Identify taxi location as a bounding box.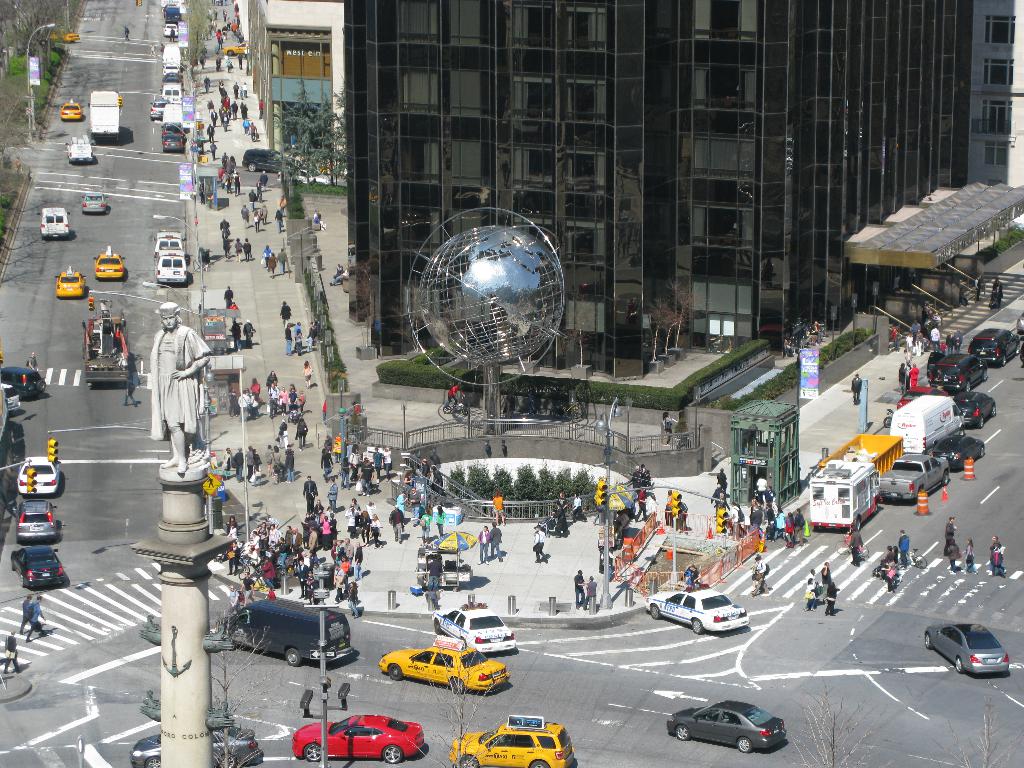
region(363, 616, 504, 704).
